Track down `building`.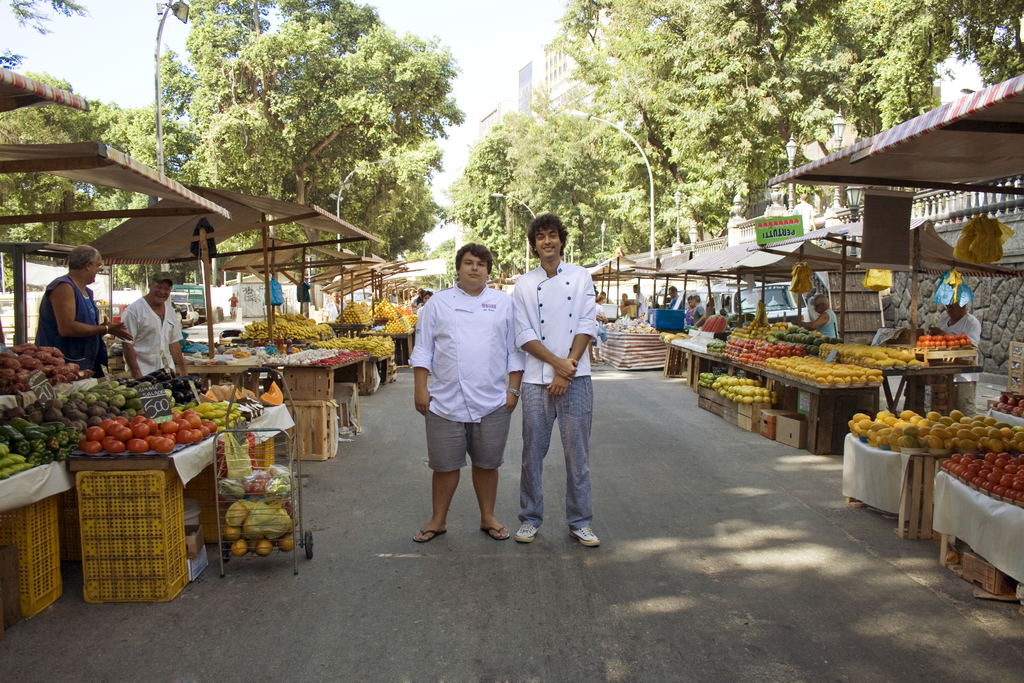
Tracked to bbox=[515, 10, 637, 120].
